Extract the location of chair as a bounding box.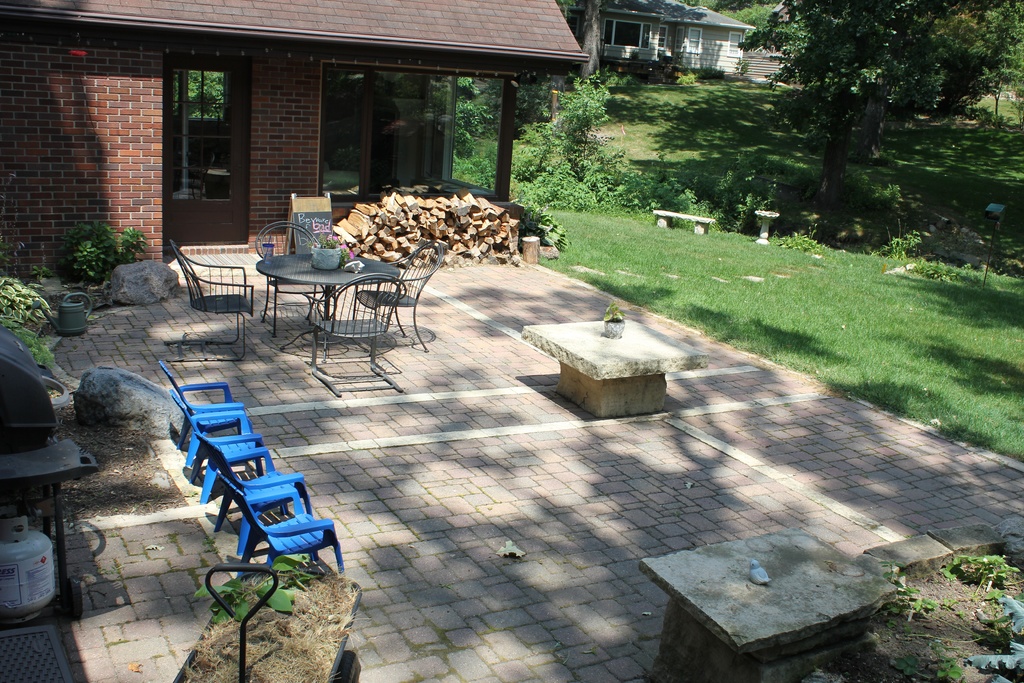
locate(195, 434, 318, 558).
